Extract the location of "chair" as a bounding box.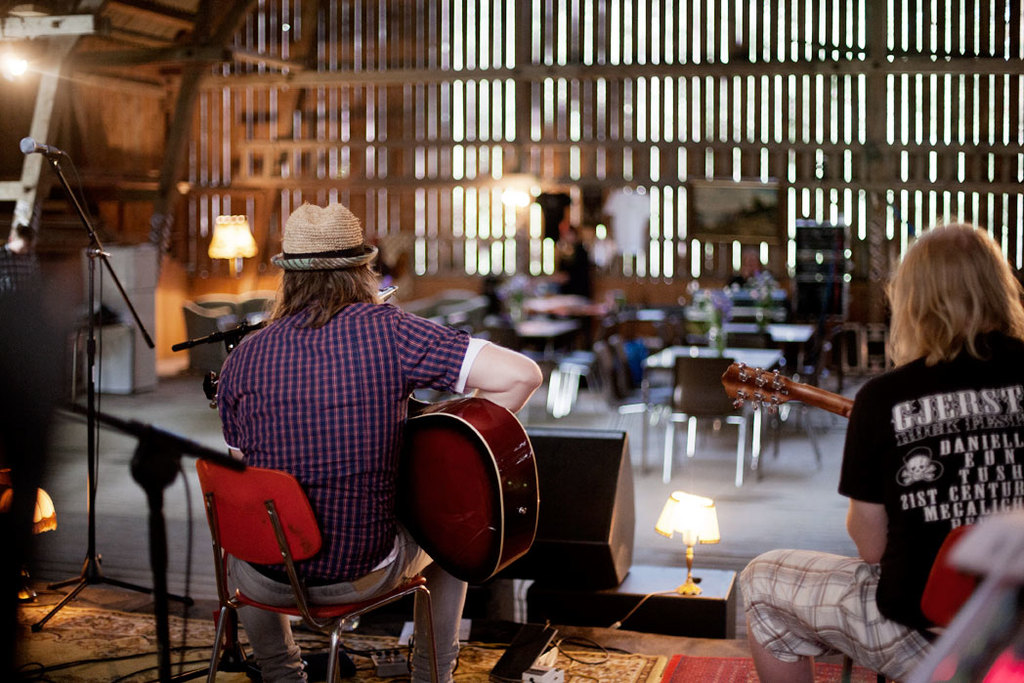
217 449 416 671.
